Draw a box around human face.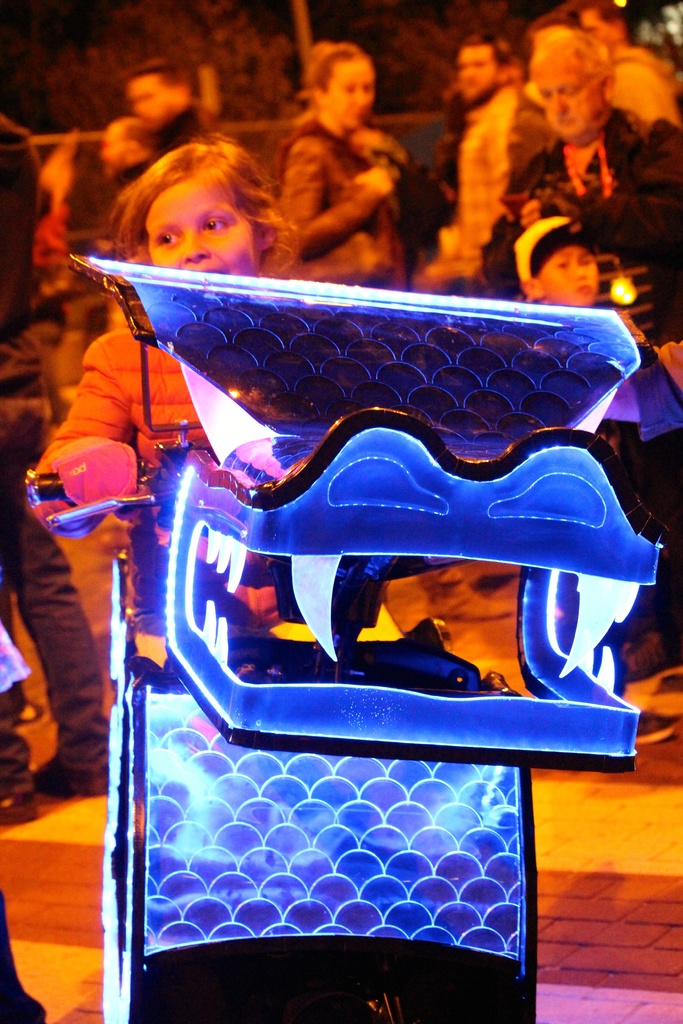
bbox=(547, 244, 600, 309).
